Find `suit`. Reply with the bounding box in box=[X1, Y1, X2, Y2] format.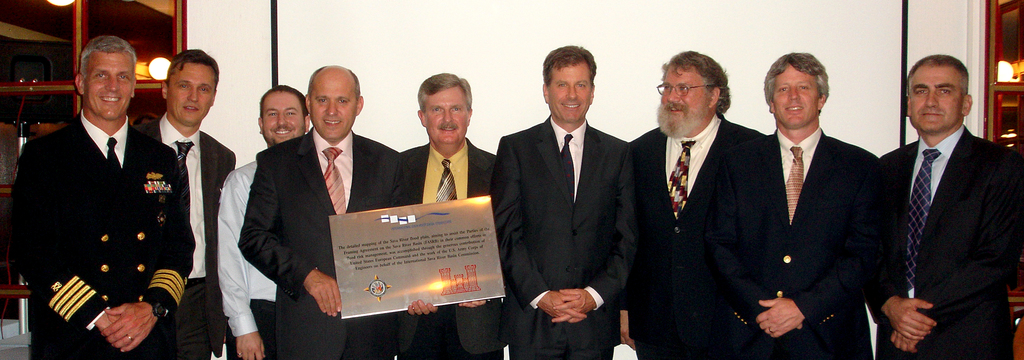
box=[235, 127, 408, 359].
